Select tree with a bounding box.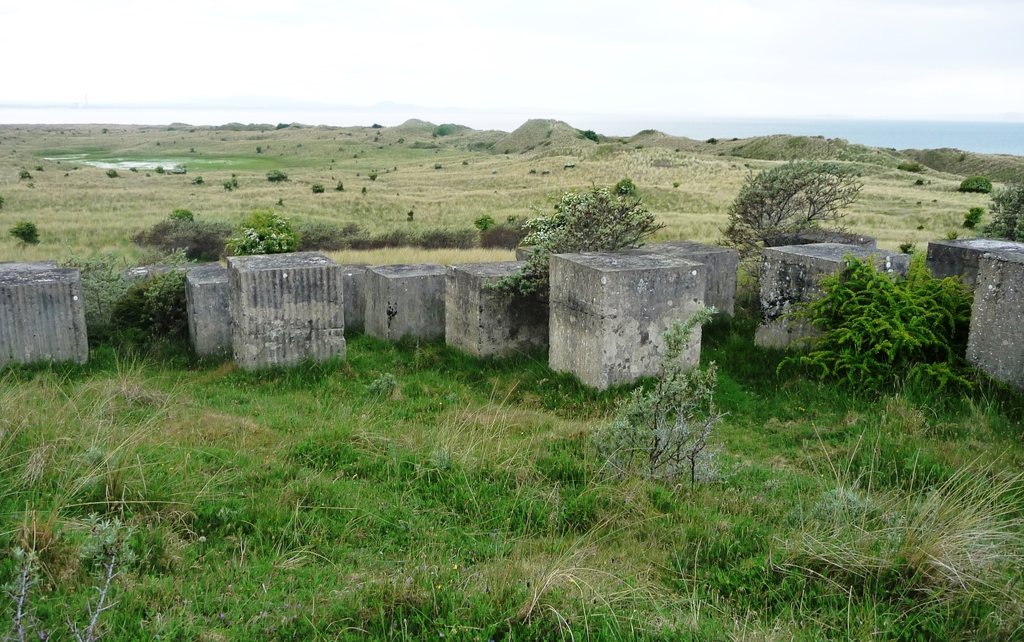
x1=491 y1=182 x2=668 y2=323.
